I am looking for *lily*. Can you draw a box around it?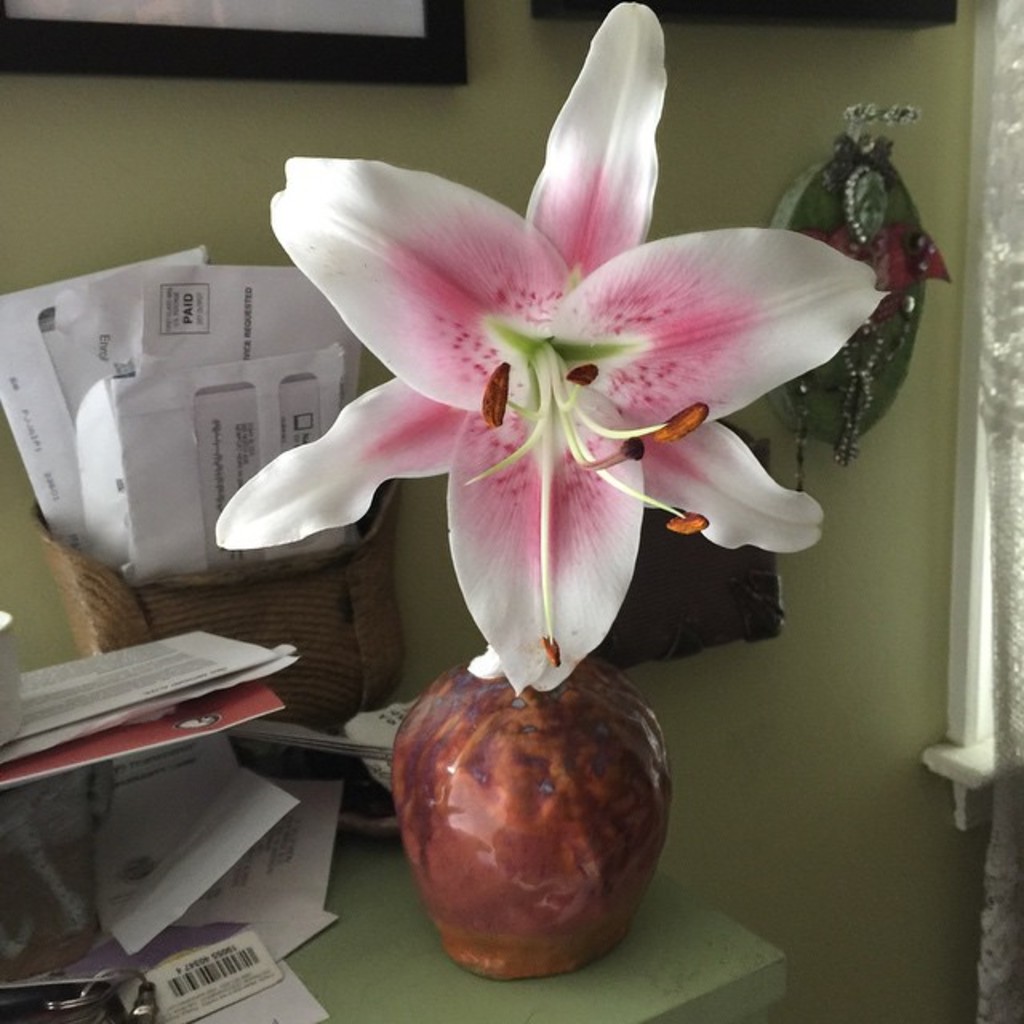
Sure, the bounding box is 213 0 898 688.
